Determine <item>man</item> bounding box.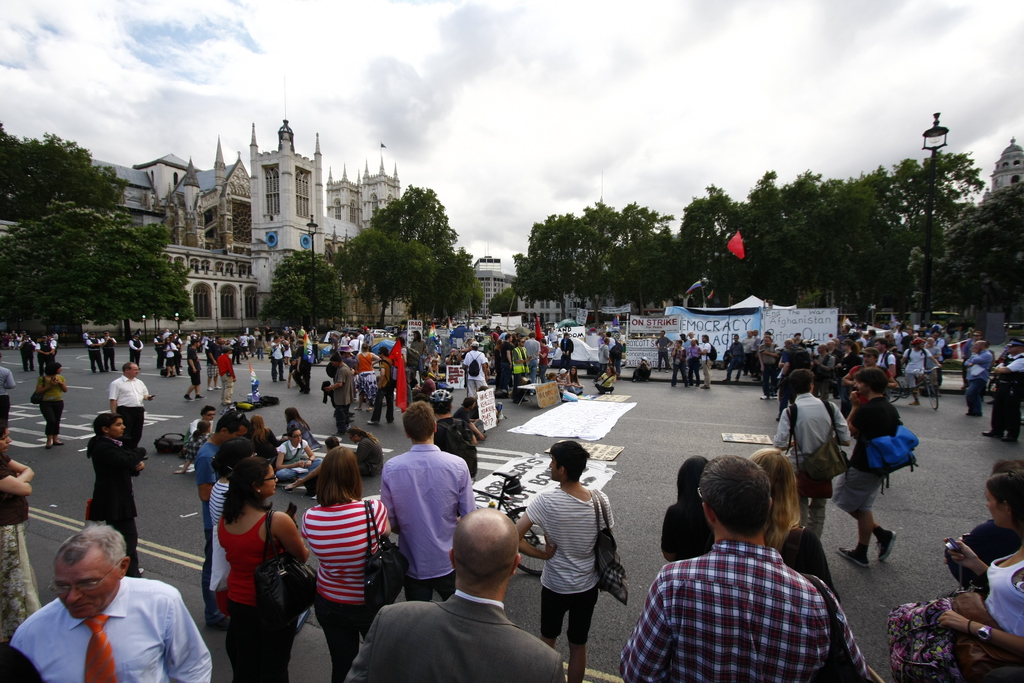
Determined: [8, 520, 211, 682].
